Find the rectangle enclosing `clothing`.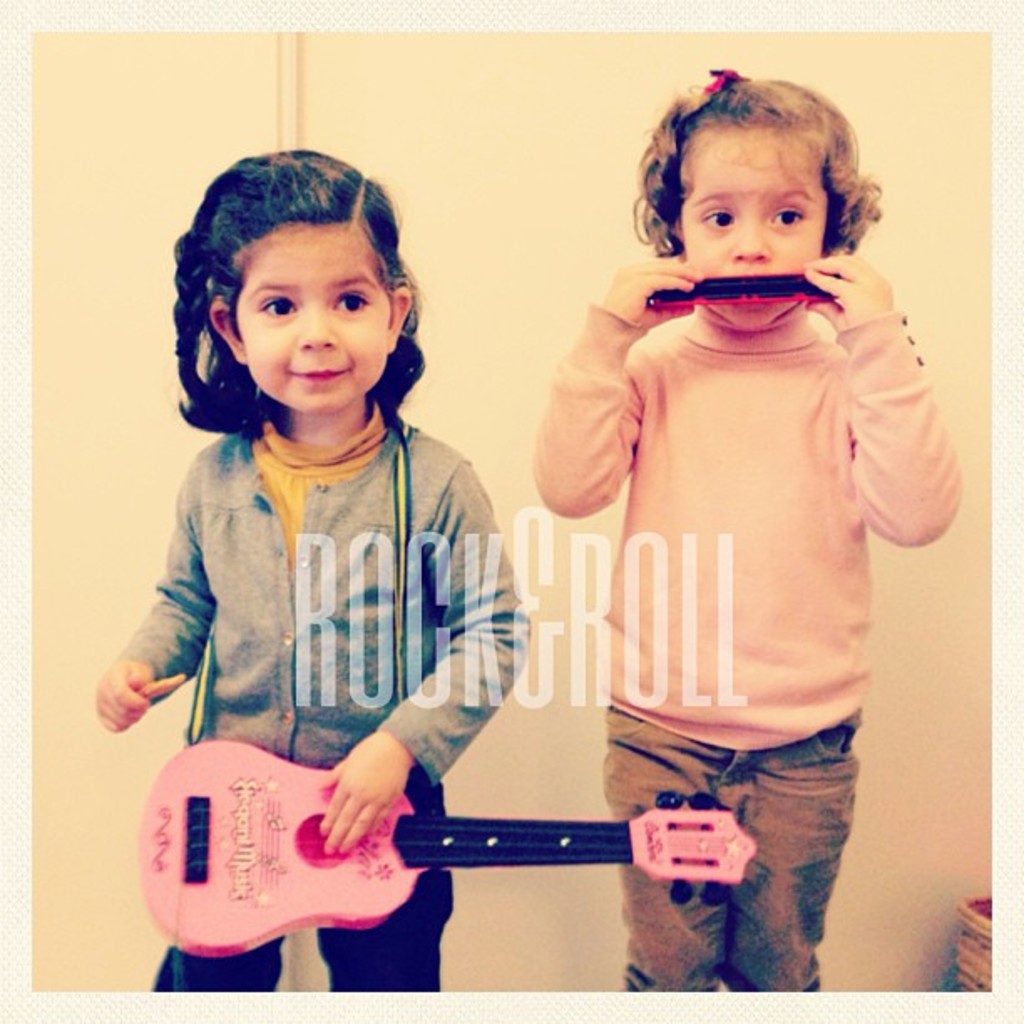
x1=525, y1=284, x2=949, y2=1022.
